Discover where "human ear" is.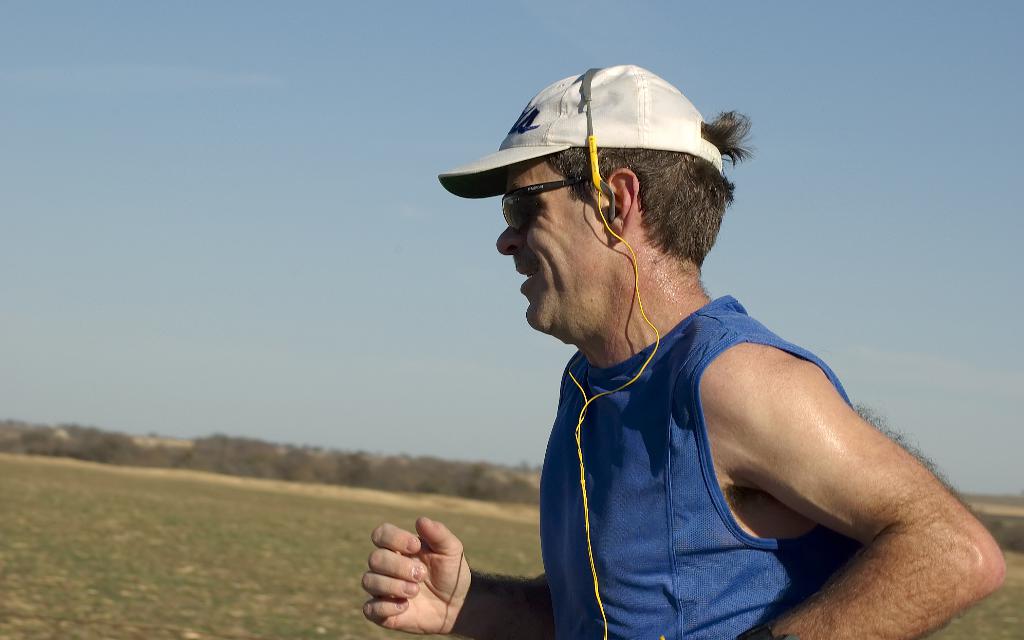
Discovered at region(607, 170, 639, 243).
